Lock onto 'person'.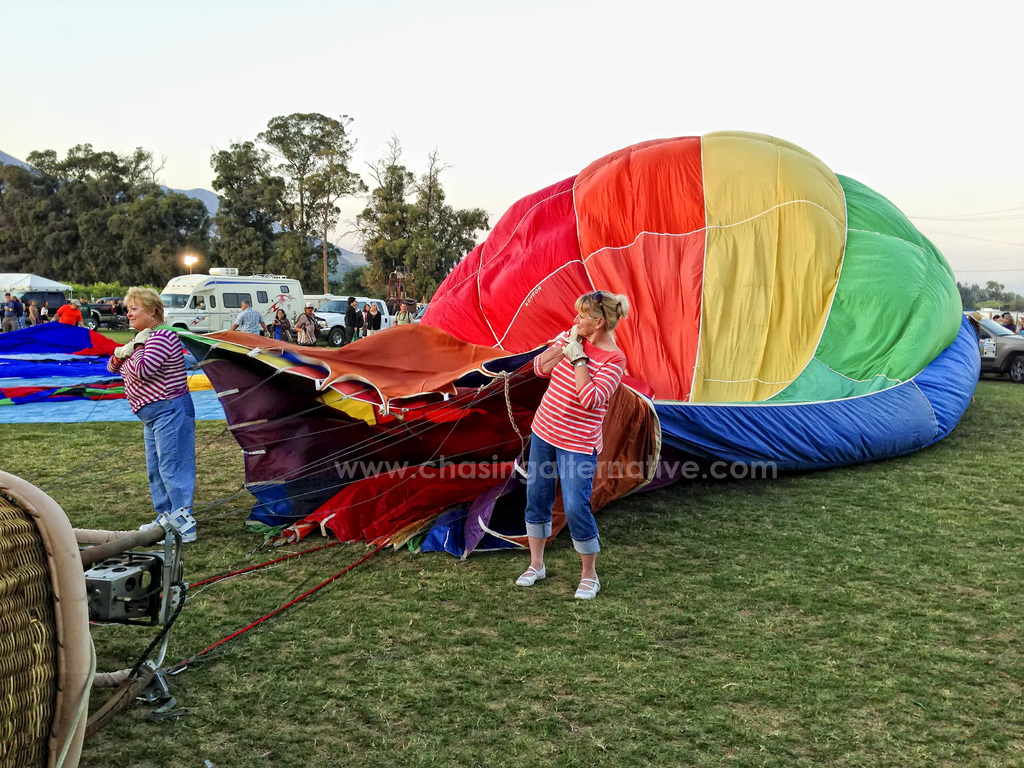
Locked: (103,284,198,547).
